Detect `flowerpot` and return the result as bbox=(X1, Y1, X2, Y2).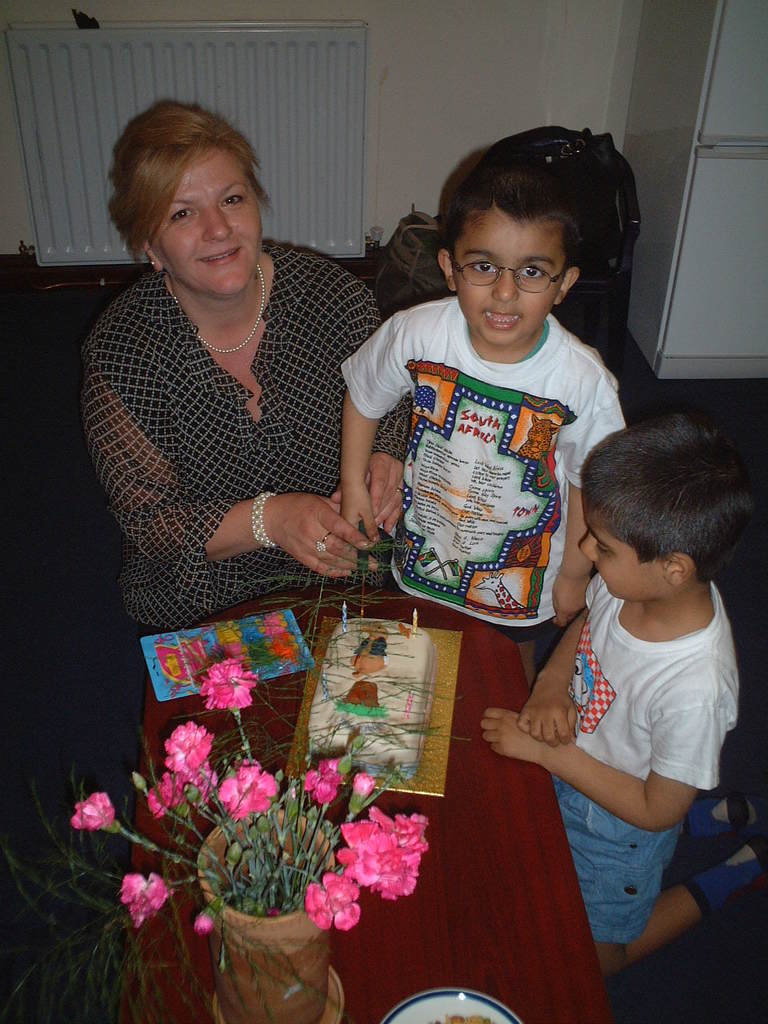
bbox=(197, 767, 321, 970).
